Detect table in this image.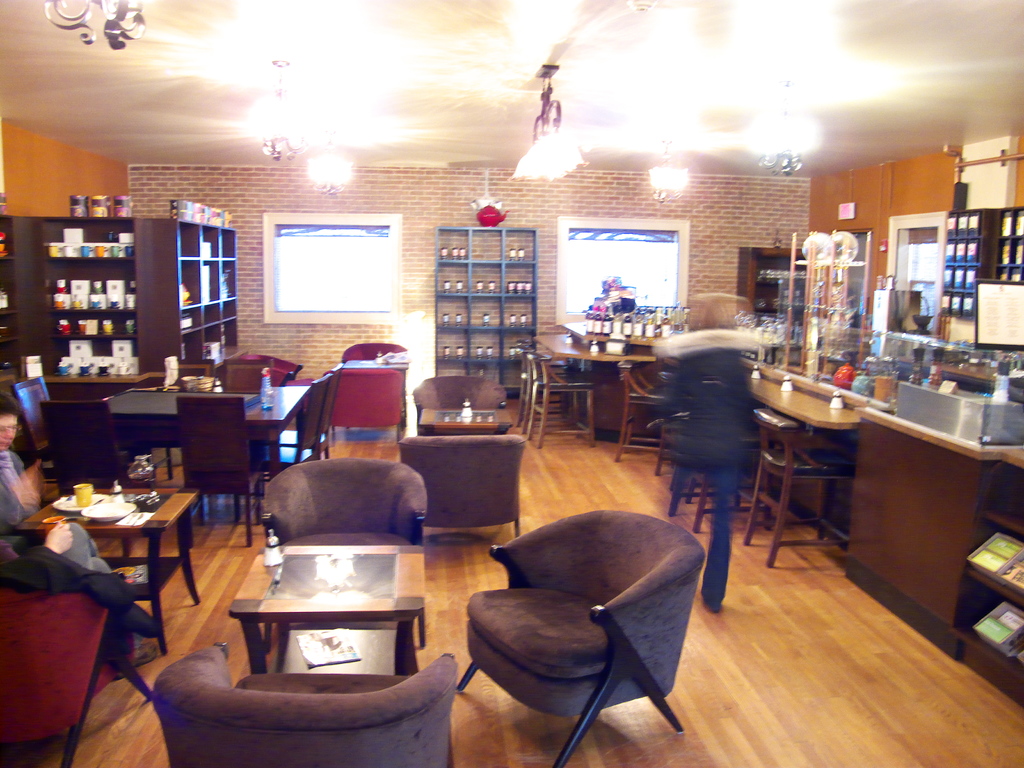
Detection: <bbox>110, 385, 310, 476</bbox>.
